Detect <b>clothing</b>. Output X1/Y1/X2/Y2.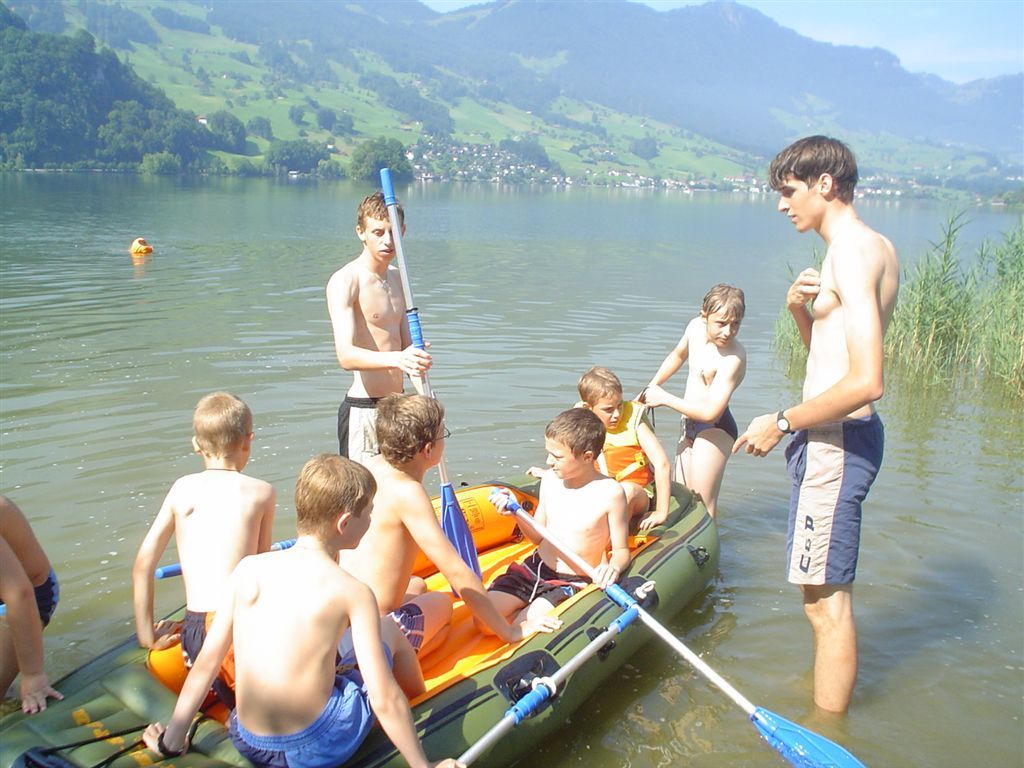
173/610/237/706.
